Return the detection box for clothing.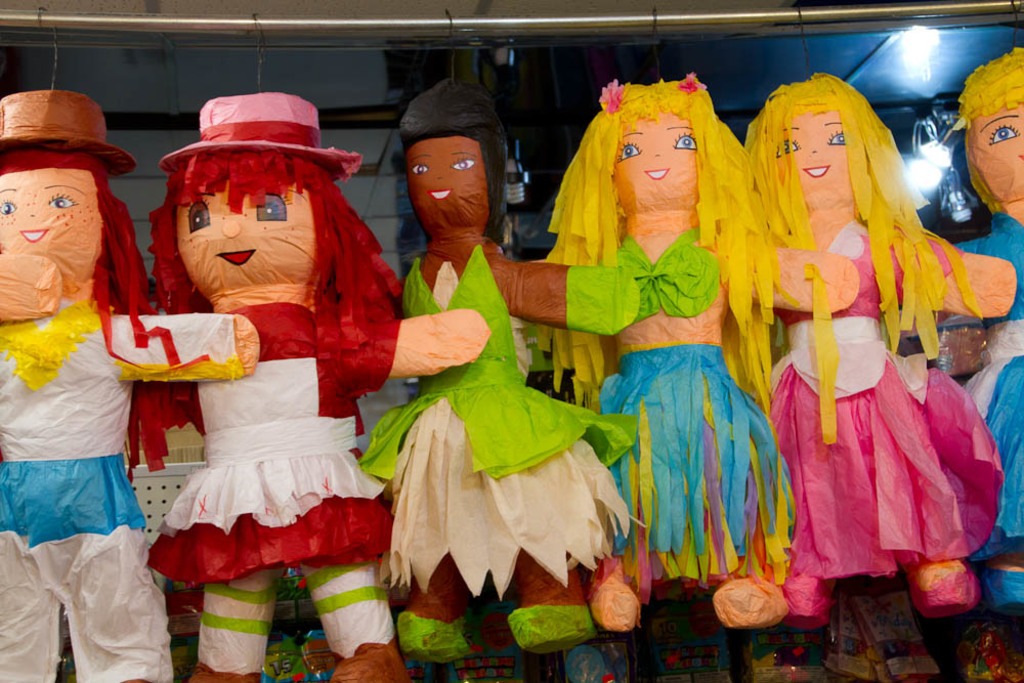
x1=0 y1=300 x2=242 y2=682.
